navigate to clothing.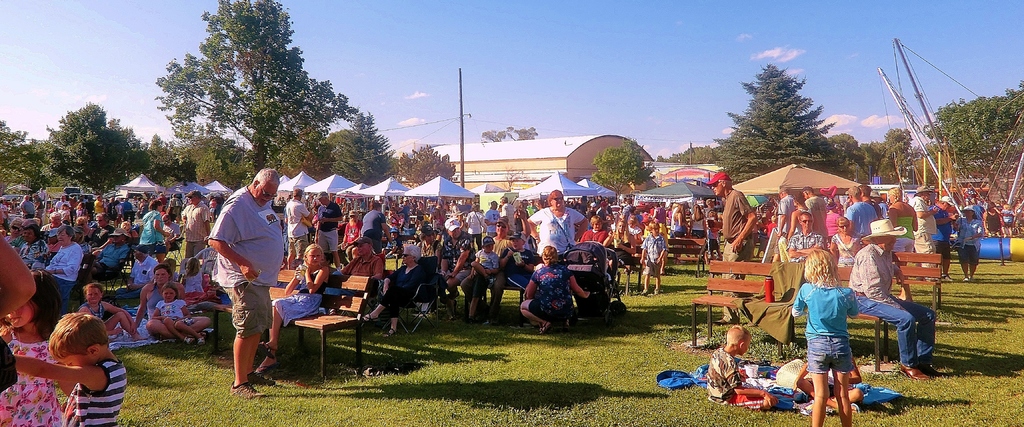
Navigation target: [20, 202, 36, 218].
